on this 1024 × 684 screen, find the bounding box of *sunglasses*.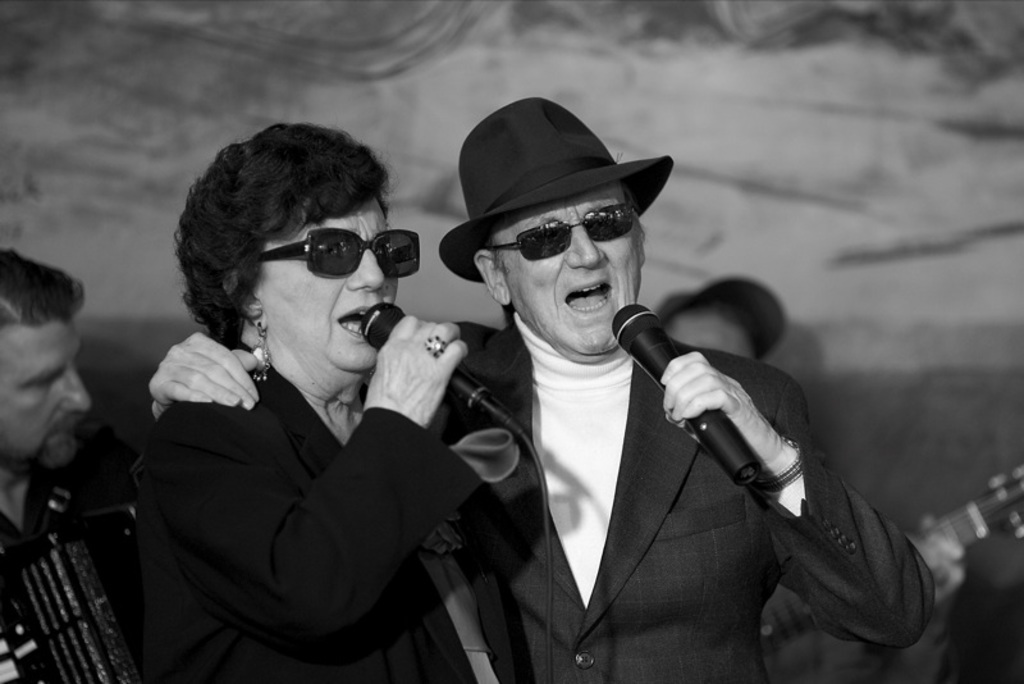
Bounding box: 486,202,630,261.
